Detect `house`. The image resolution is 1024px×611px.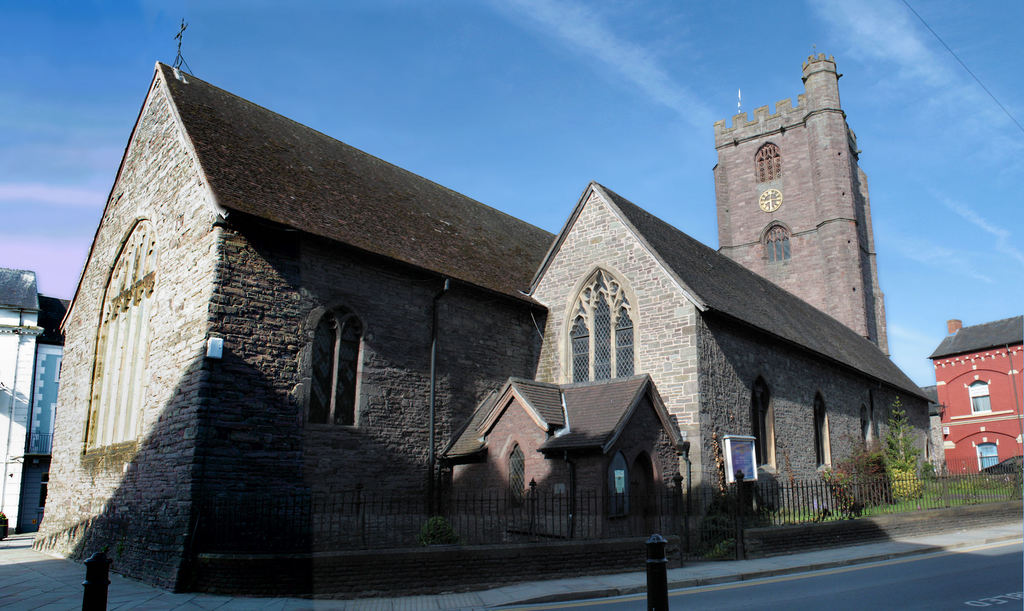
926,311,1023,483.
